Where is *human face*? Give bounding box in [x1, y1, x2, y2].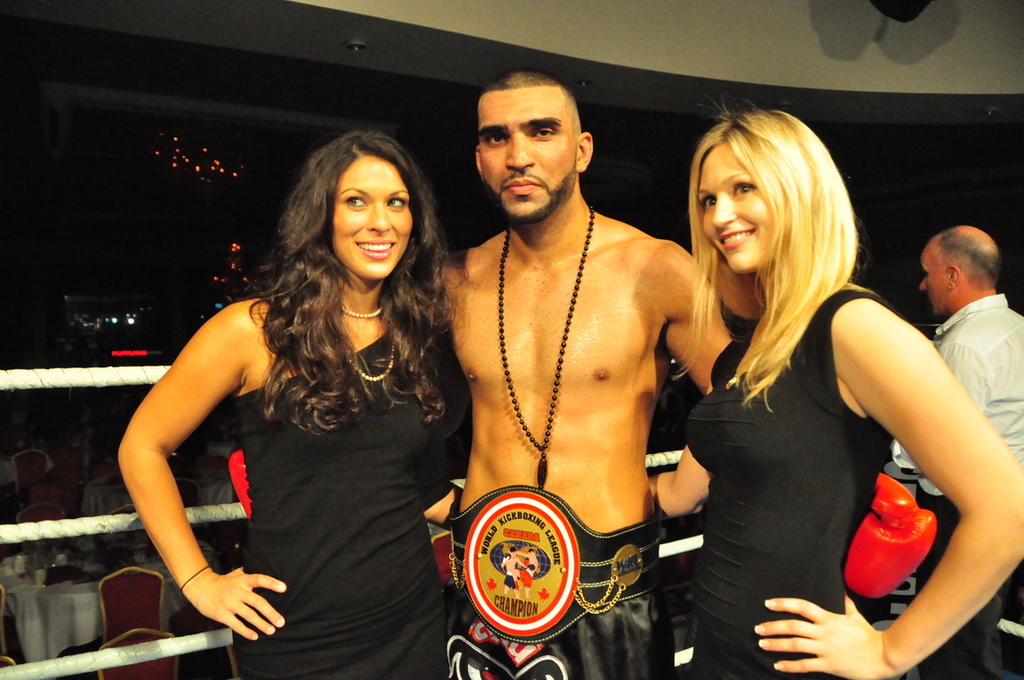
[921, 243, 953, 318].
